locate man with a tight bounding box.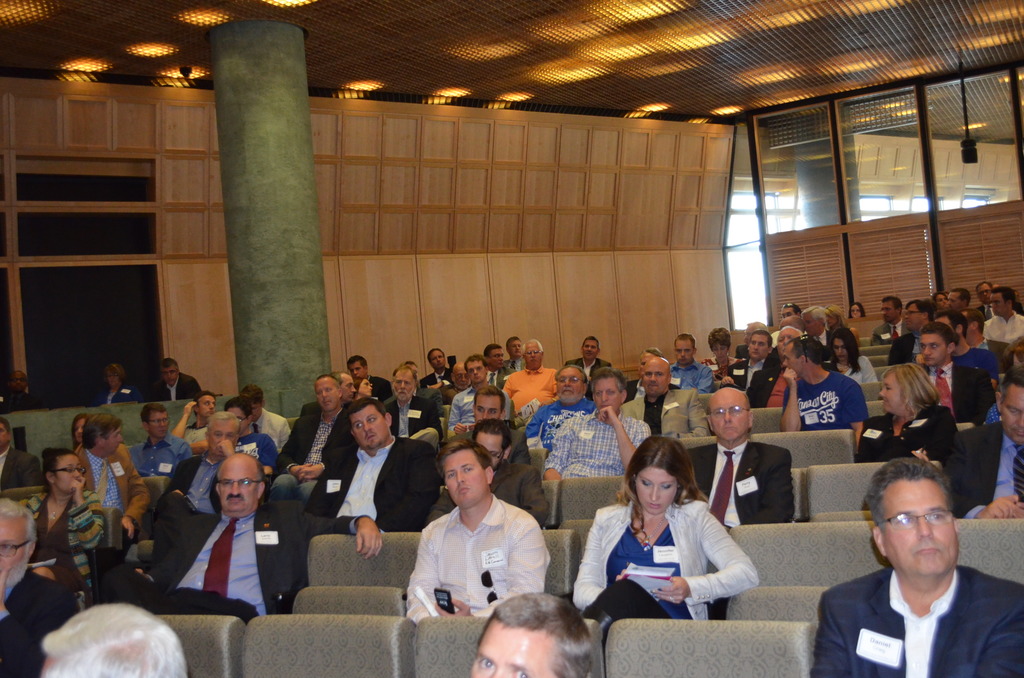
[791,441,993,677].
